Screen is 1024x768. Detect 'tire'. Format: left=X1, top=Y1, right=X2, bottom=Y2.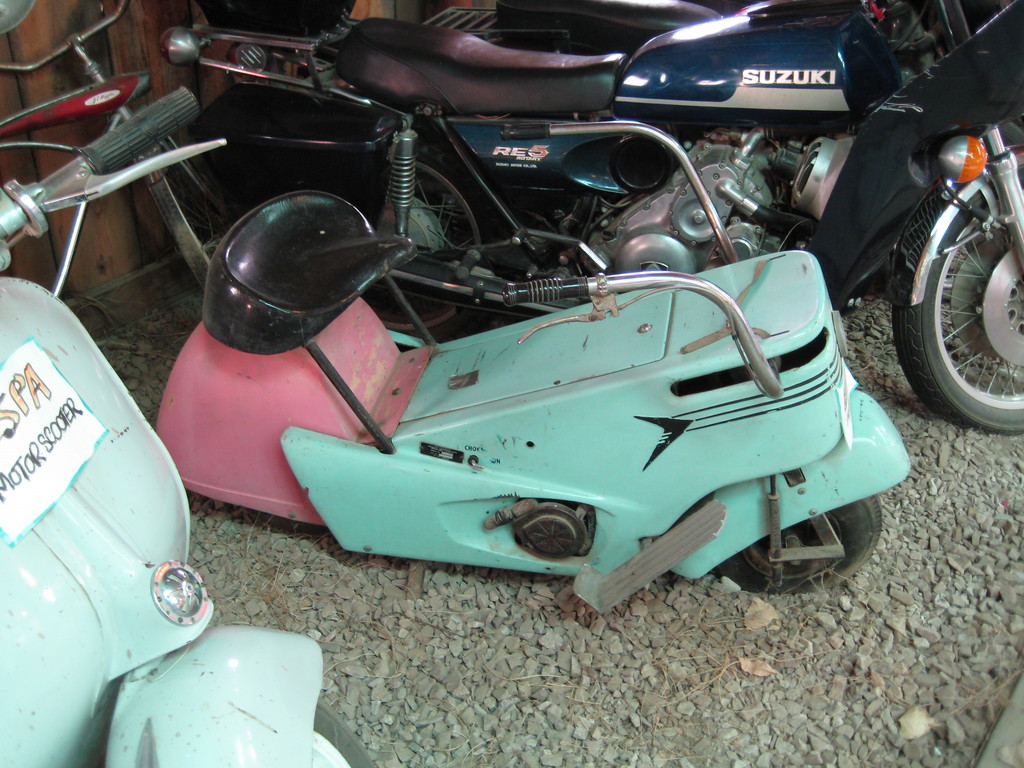
left=898, top=153, right=1011, bottom=425.
